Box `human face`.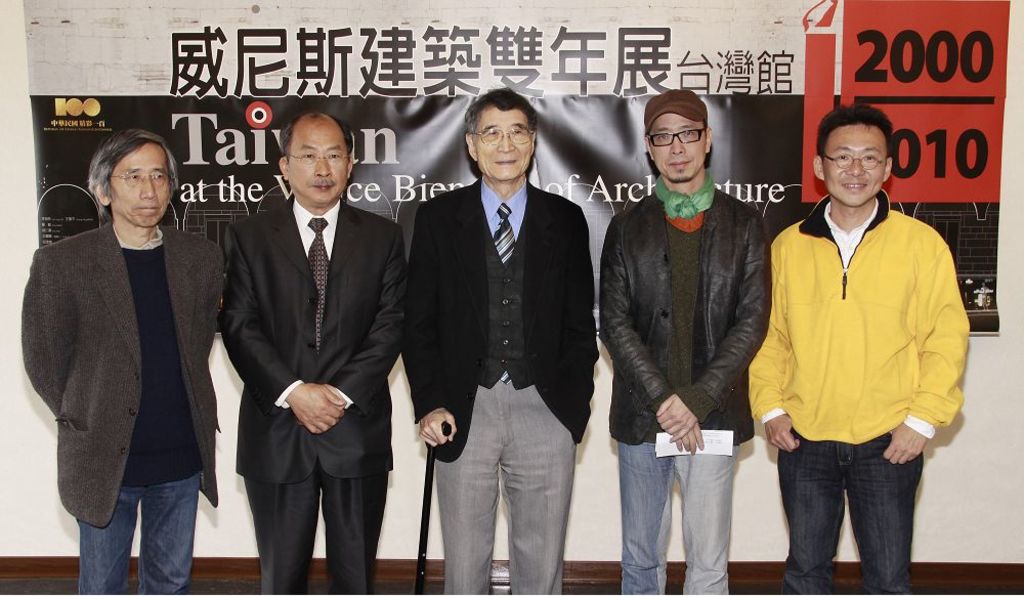
(left=108, top=143, right=173, bottom=230).
